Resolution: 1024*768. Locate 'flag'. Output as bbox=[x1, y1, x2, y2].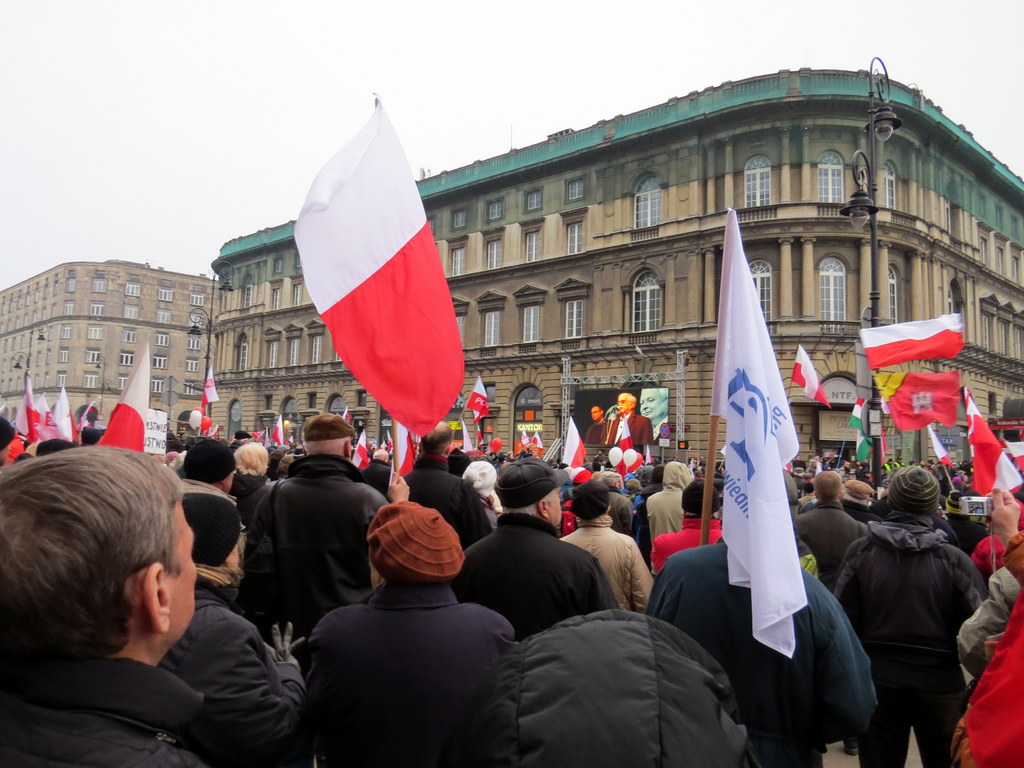
bbox=[181, 413, 211, 431].
